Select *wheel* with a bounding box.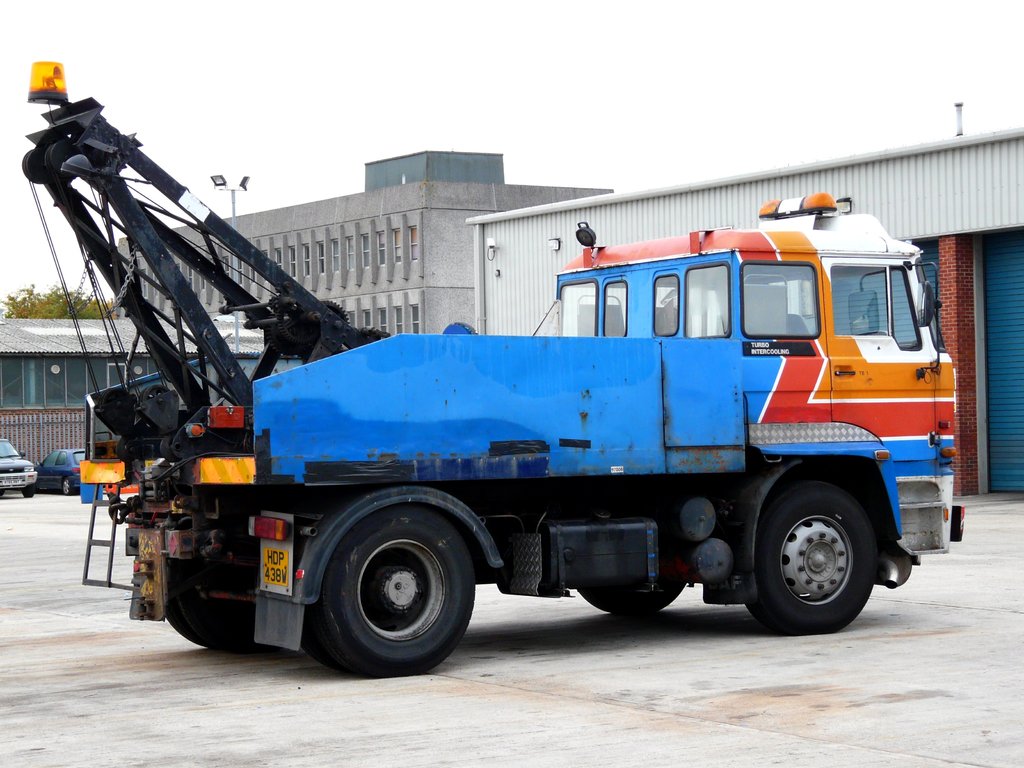
(left=166, top=569, right=259, bottom=651).
